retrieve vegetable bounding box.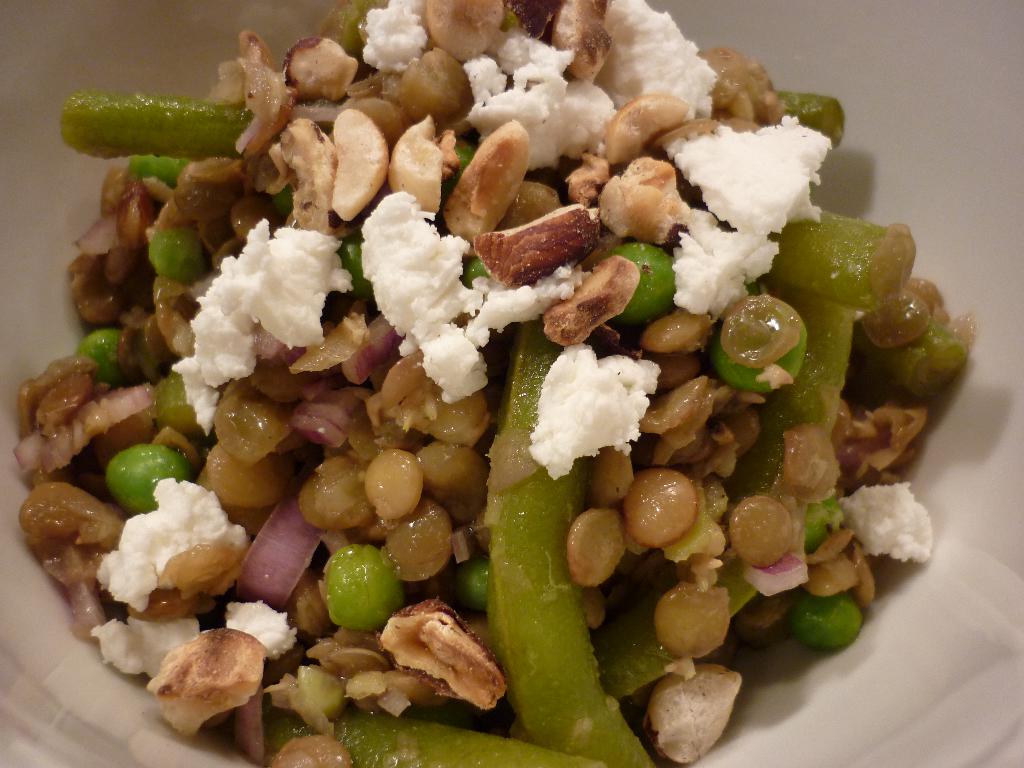
Bounding box: <bbox>125, 155, 201, 184</bbox>.
